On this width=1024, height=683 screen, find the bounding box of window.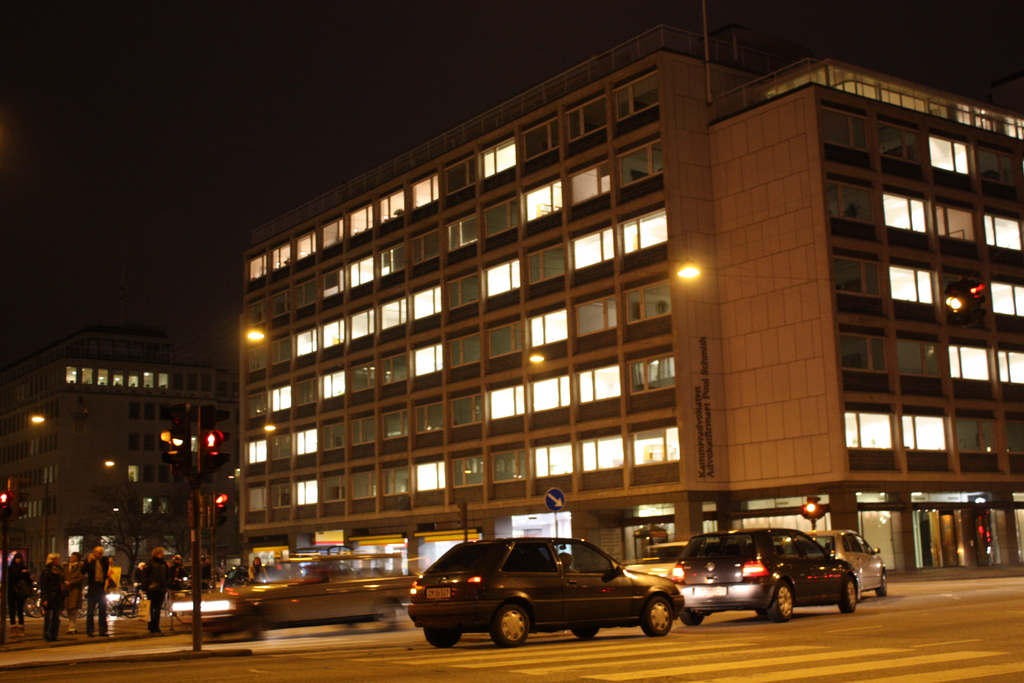
Bounding box: [left=628, top=347, right=671, bottom=397].
